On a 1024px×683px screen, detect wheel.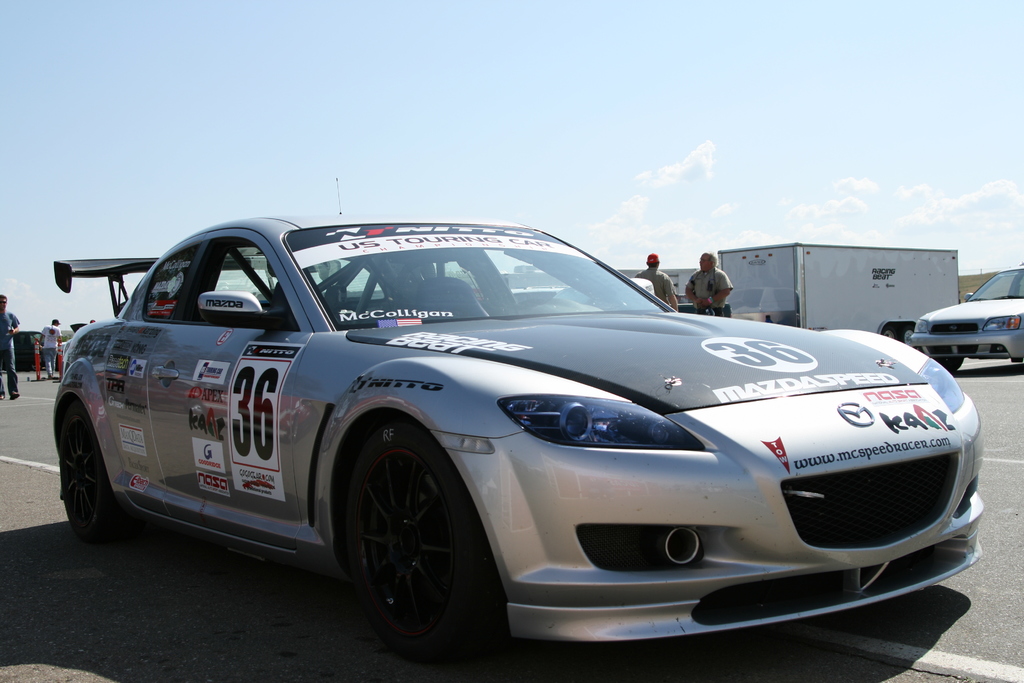
[336,441,481,650].
